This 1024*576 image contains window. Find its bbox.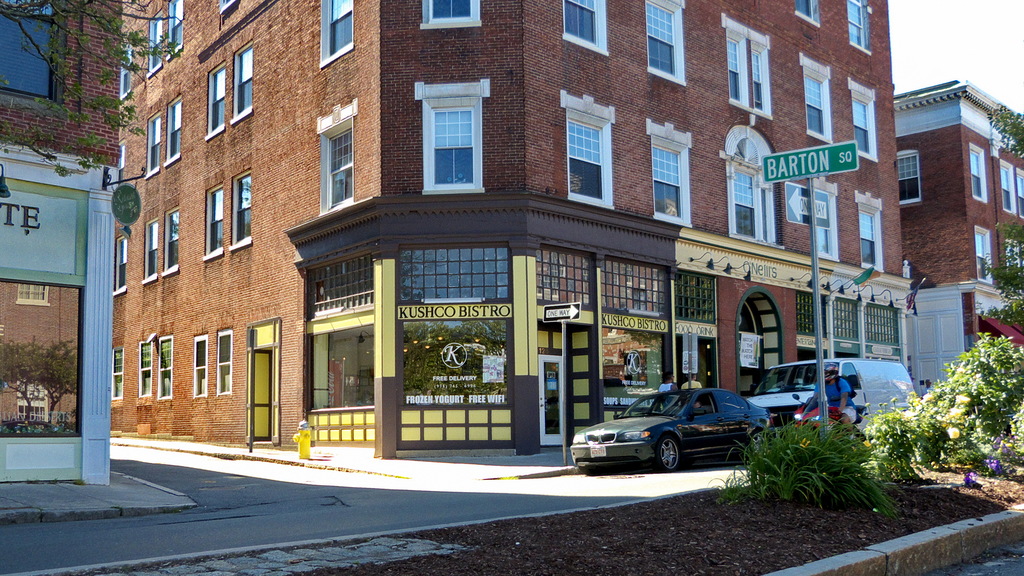
(723, 38, 741, 106).
